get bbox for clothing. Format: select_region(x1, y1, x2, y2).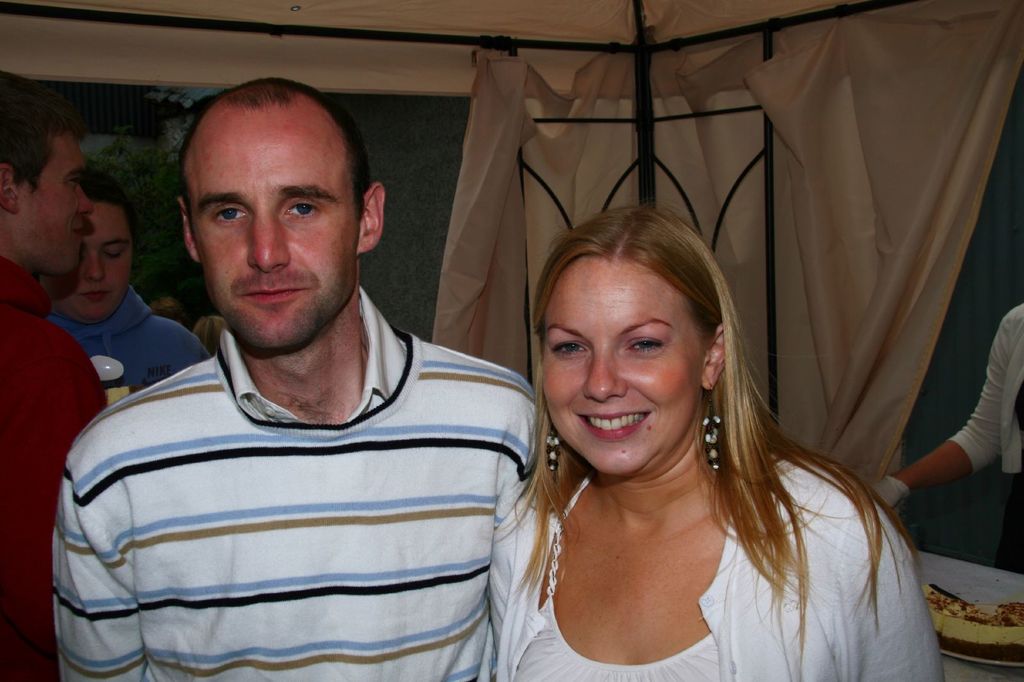
select_region(0, 262, 111, 681).
